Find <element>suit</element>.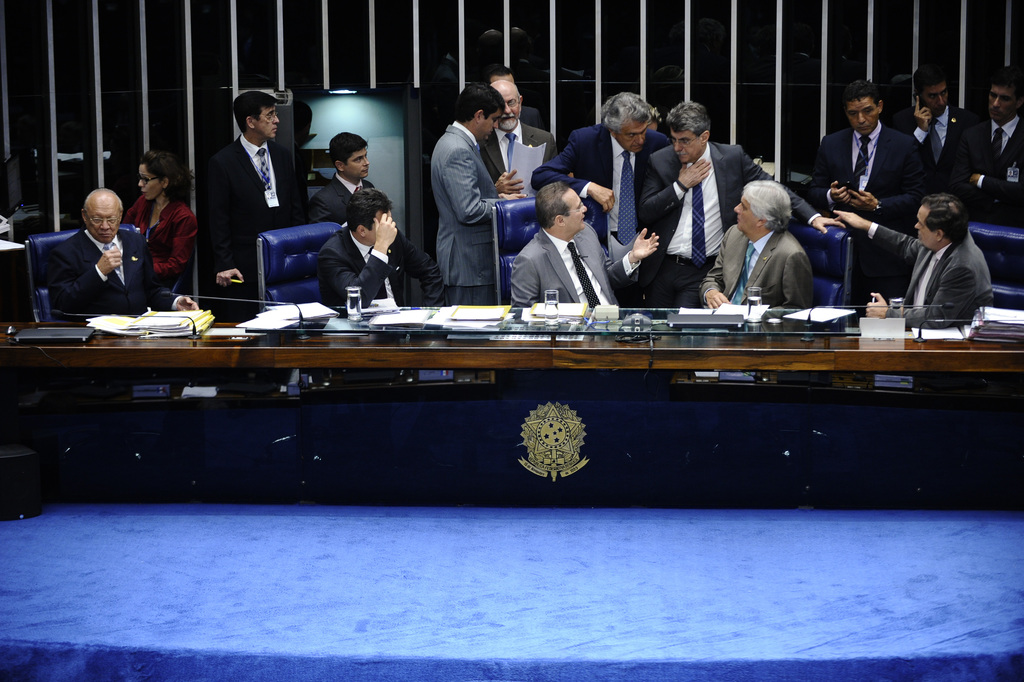
<box>895,104,966,193</box>.
